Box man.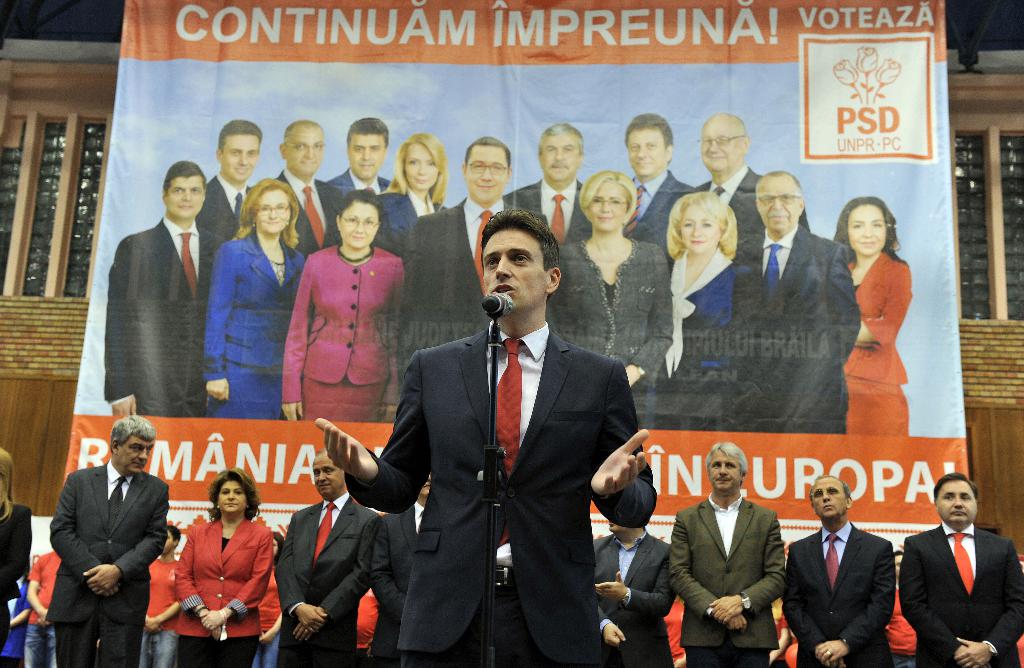
[left=592, top=516, right=680, bottom=667].
